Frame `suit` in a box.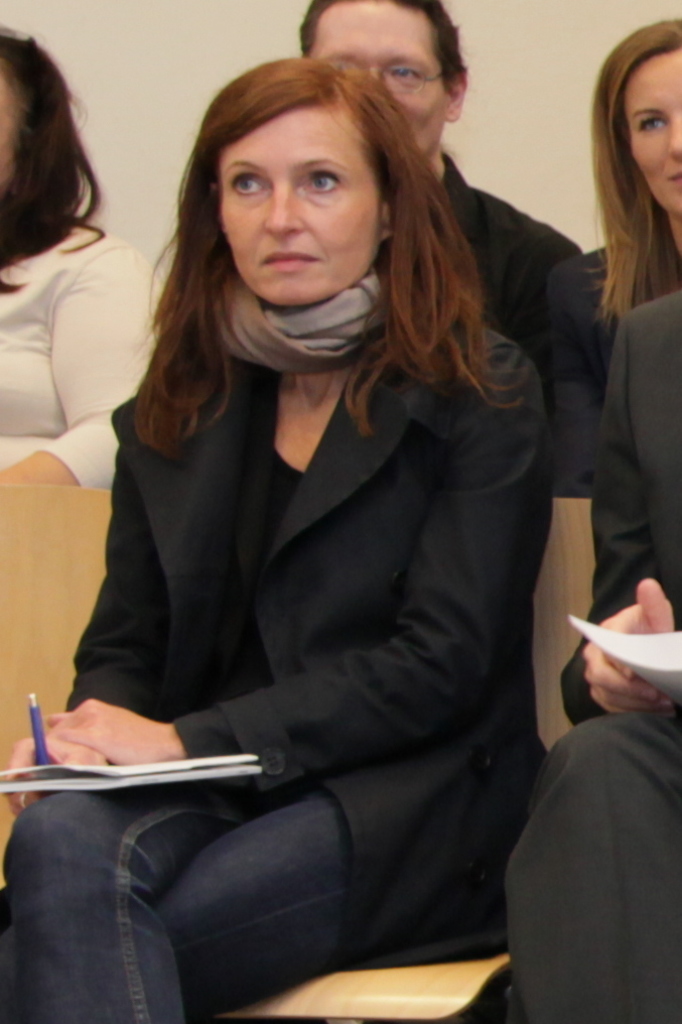
<region>543, 246, 681, 498</region>.
